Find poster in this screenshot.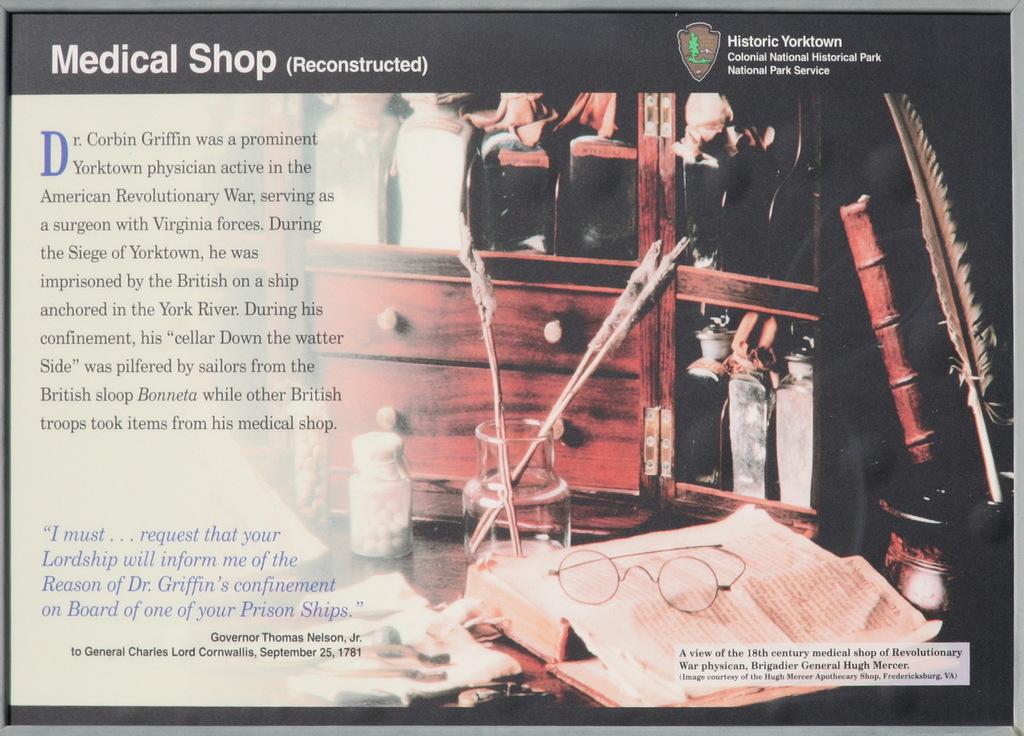
The bounding box for poster is [left=8, top=13, right=1011, bottom=724].
